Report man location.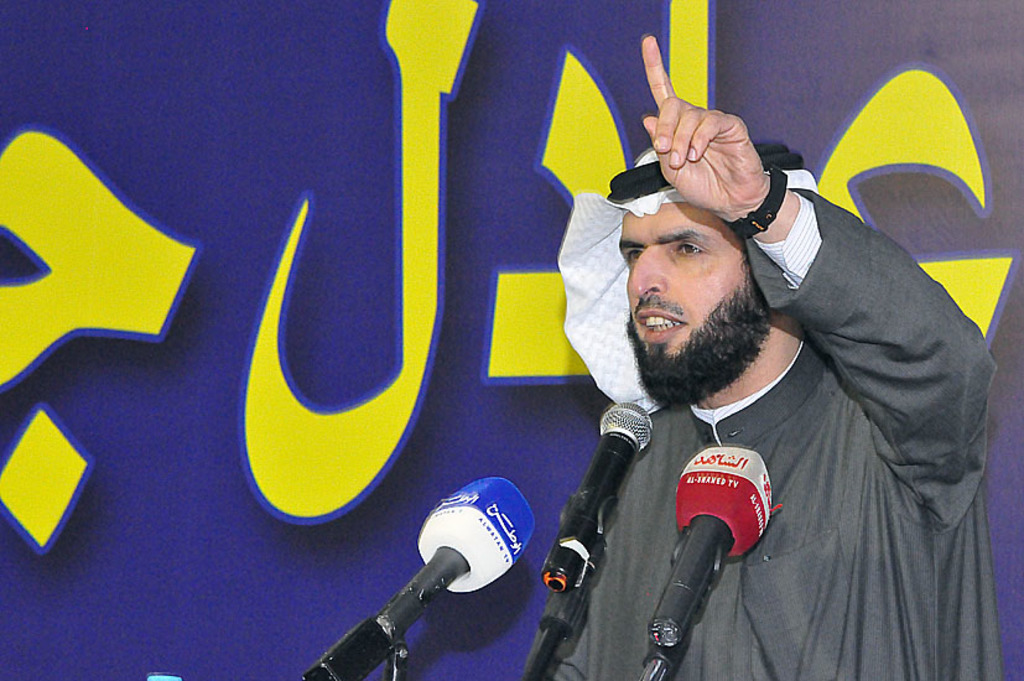
Report: <bbox>395, 89, 1010, 664</bbox>.
